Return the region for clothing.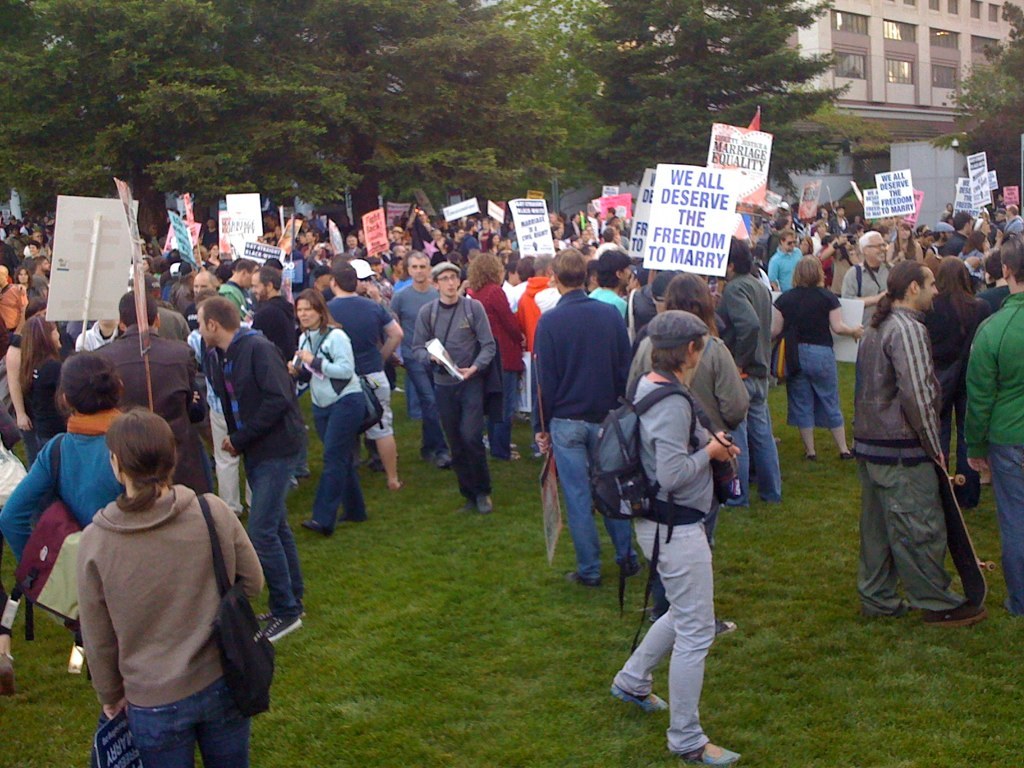
box=[767, 280, 841, 421].
